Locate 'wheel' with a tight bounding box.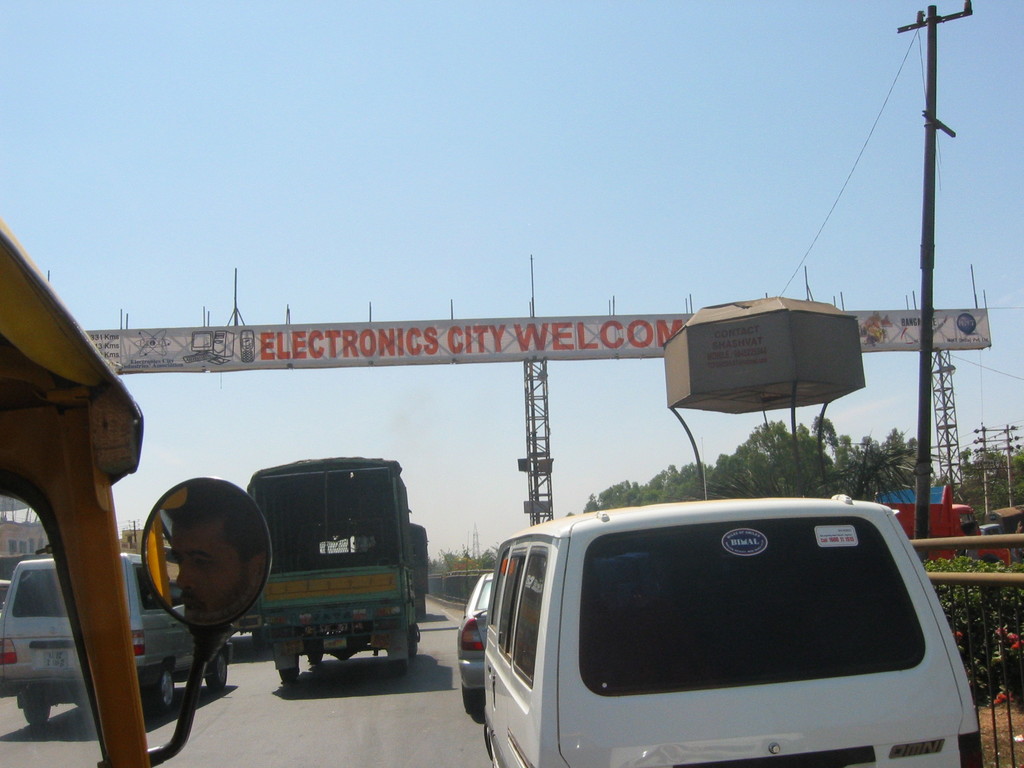
[19,696,51,721].
